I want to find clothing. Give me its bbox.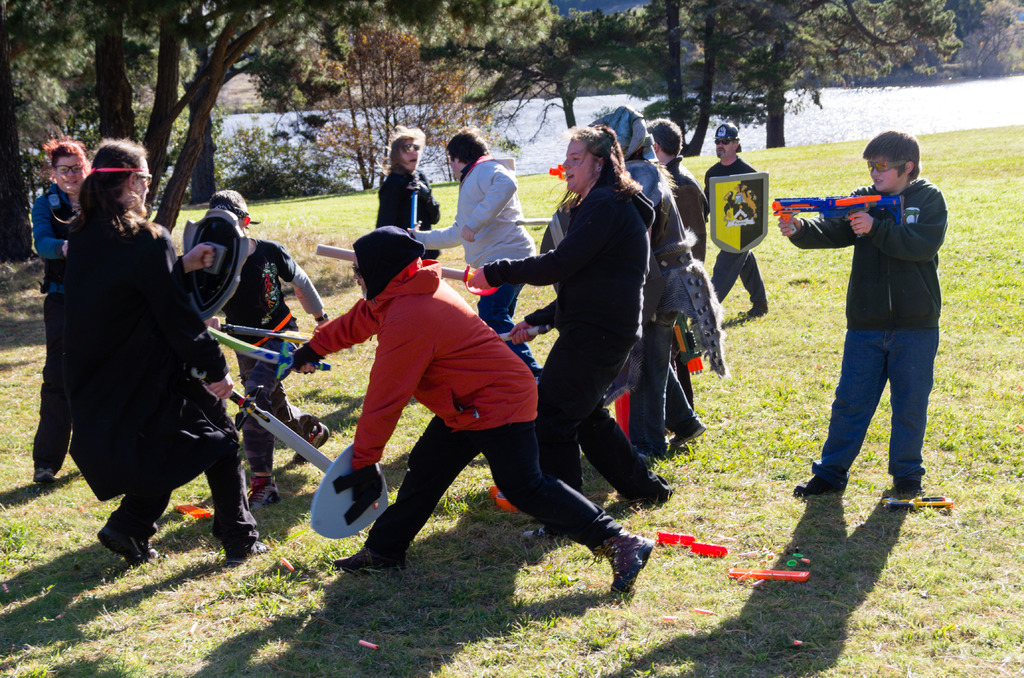
l=394, t=152, r=564, b=368.
